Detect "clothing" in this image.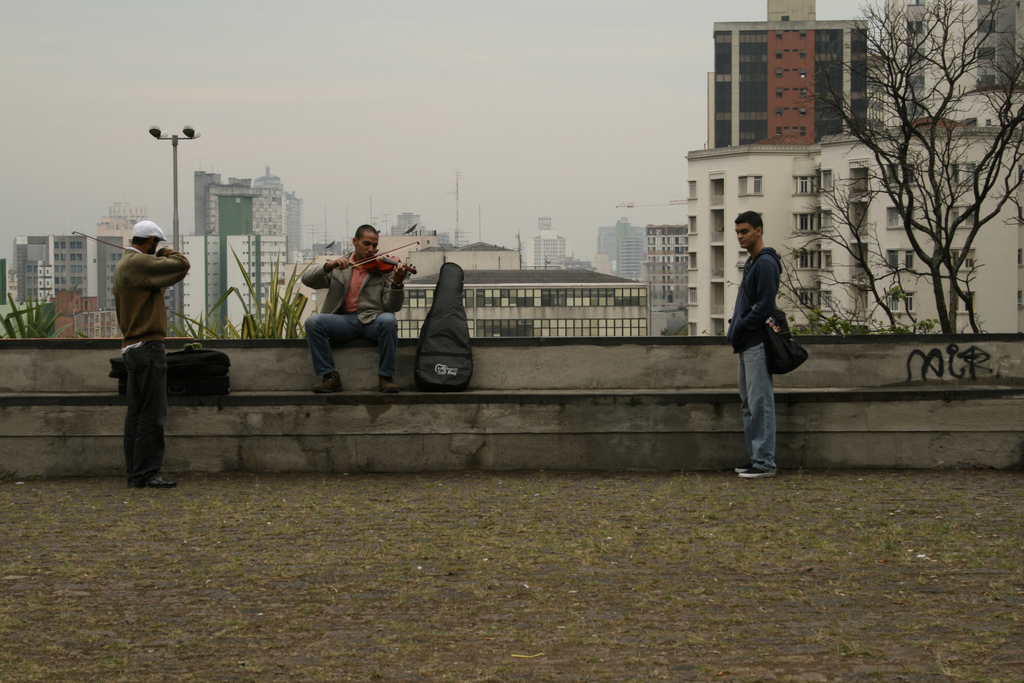
Detection: BBox(724, 240, 785, 460).
